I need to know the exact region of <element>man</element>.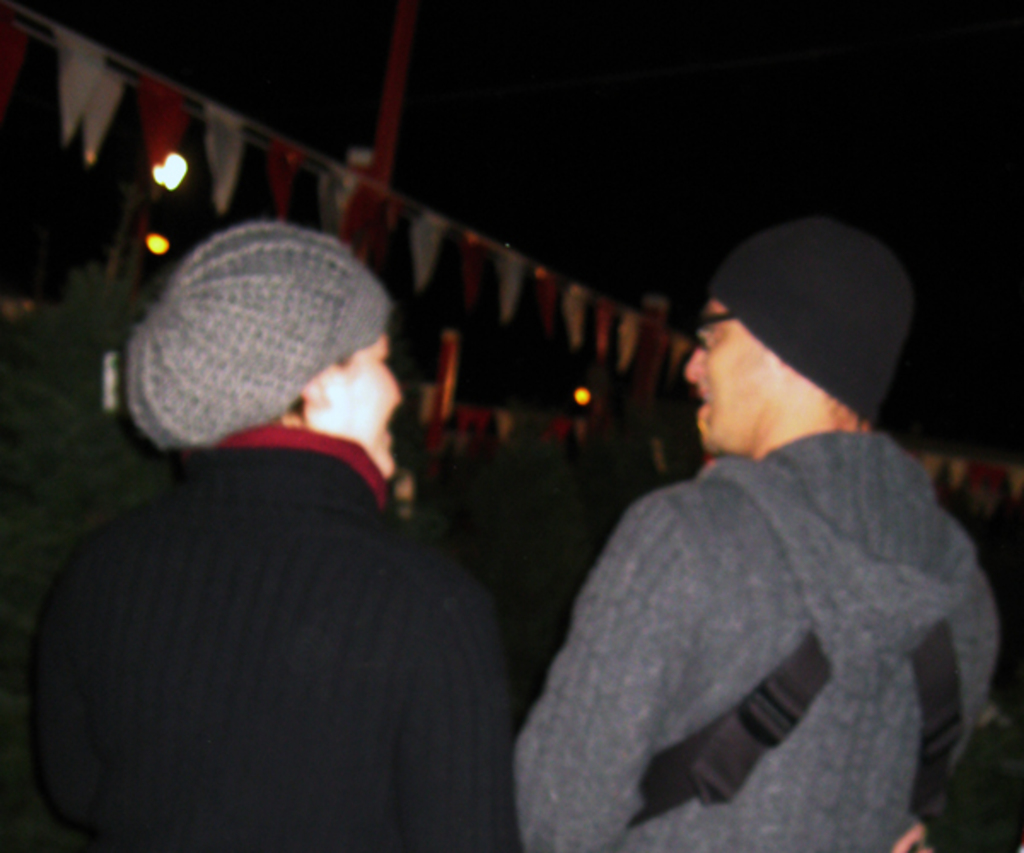
Region: (503,206,1004,851).
